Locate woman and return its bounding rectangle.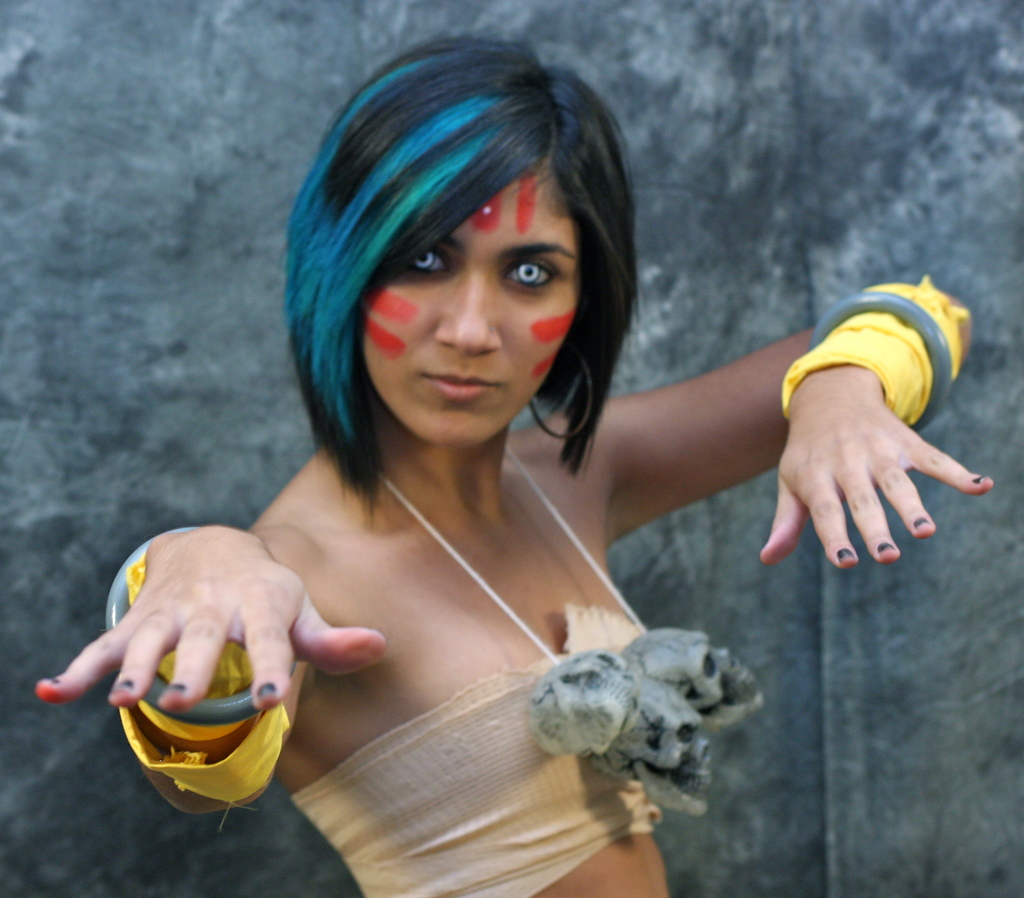
<region>36, 28, 992, 897</region>.
